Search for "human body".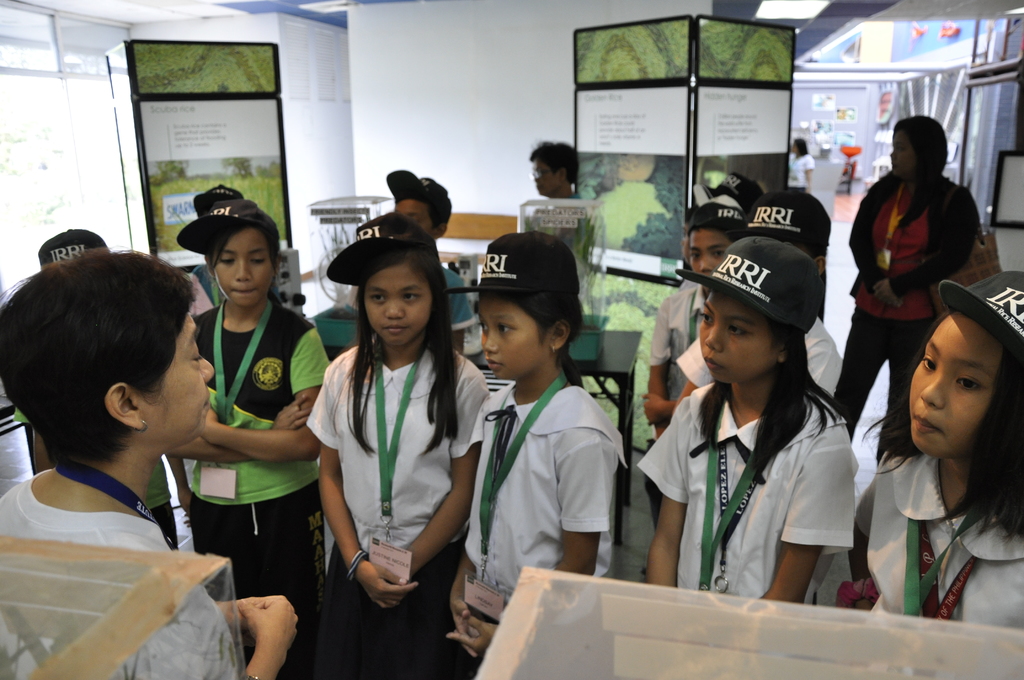
Found at detection(522, 198, 606, 284).
